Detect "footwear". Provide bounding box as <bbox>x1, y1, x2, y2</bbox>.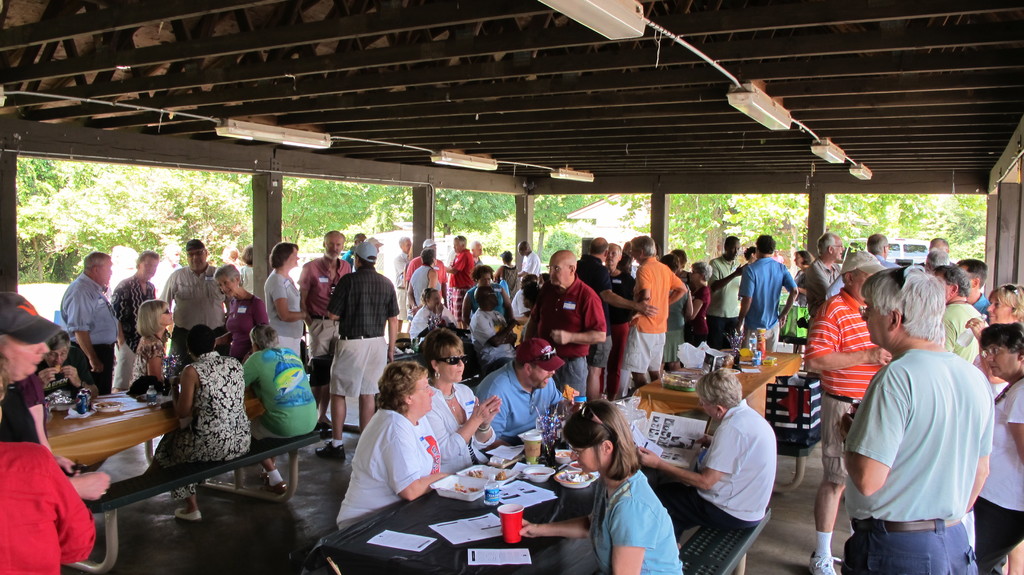
<bbox>172, 506, 200, 524</bbox>.
